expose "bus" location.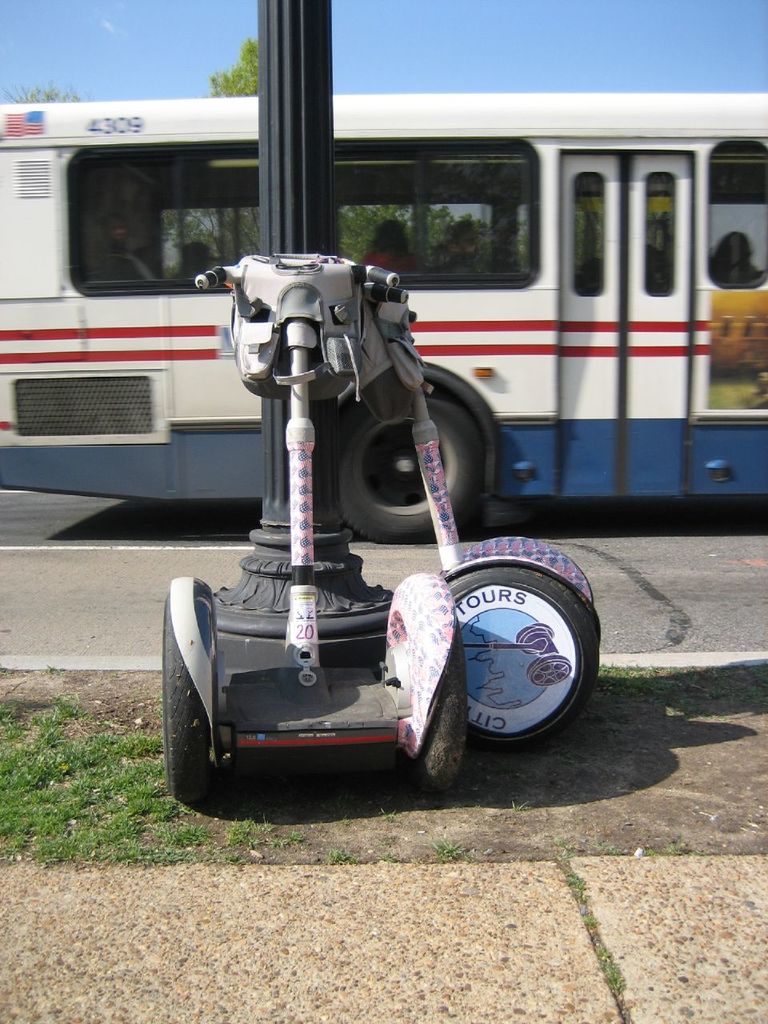
Exposed at 0/94/767/535.
